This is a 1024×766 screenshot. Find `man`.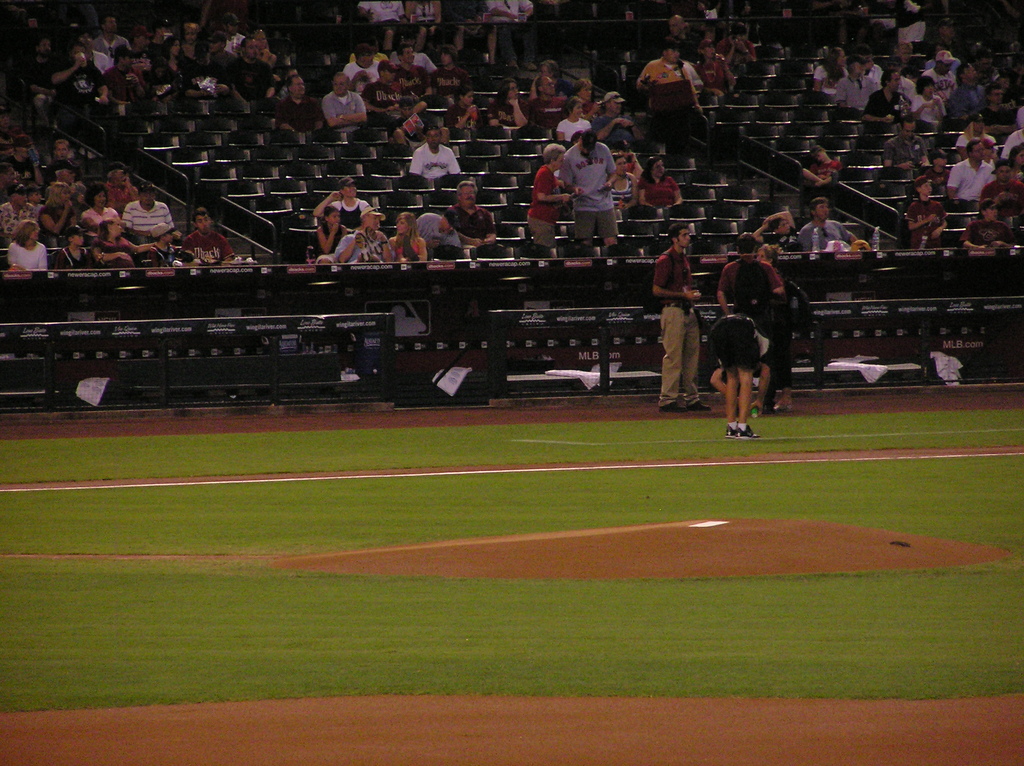
Bounding box: [263,74,323,136].
